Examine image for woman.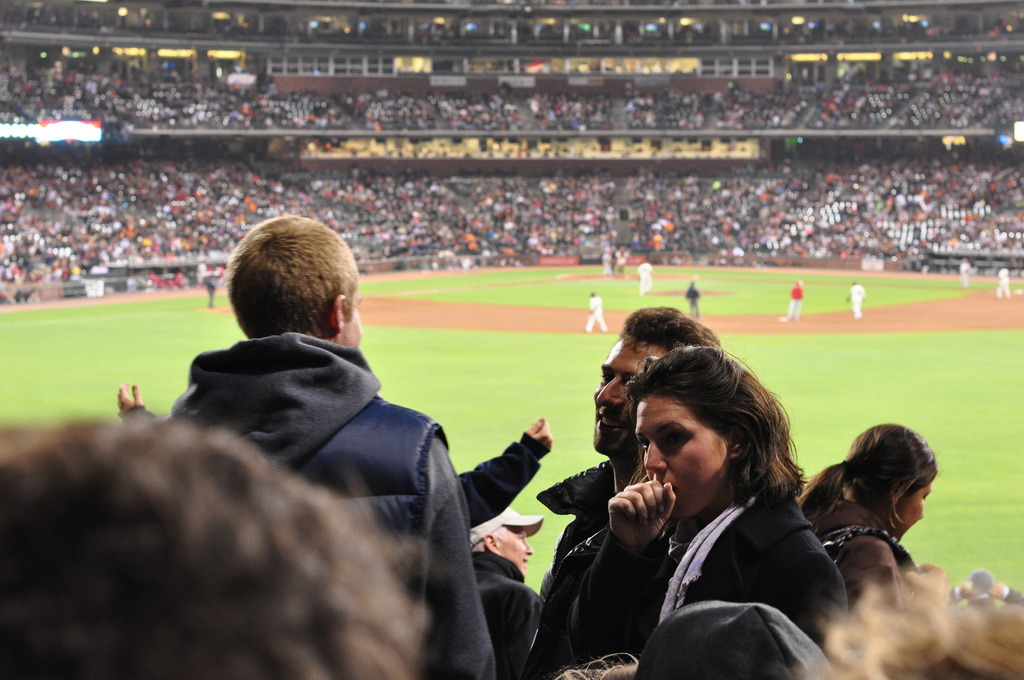
Examination result: (566, 327, 849, 668).
